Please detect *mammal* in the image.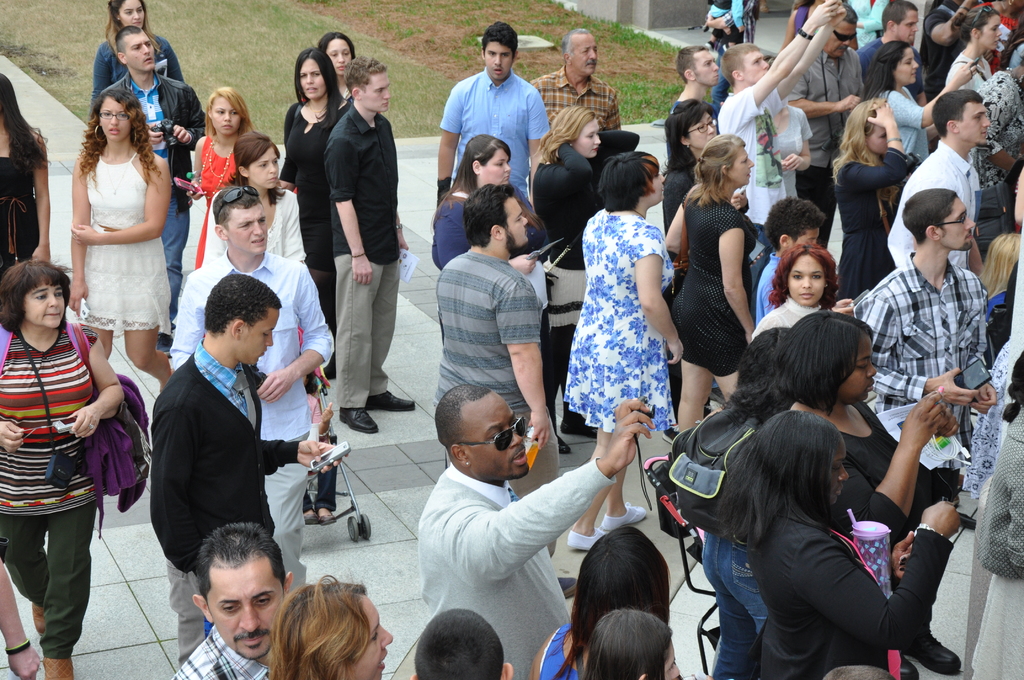
bbox(66, 88, 172, 389).
